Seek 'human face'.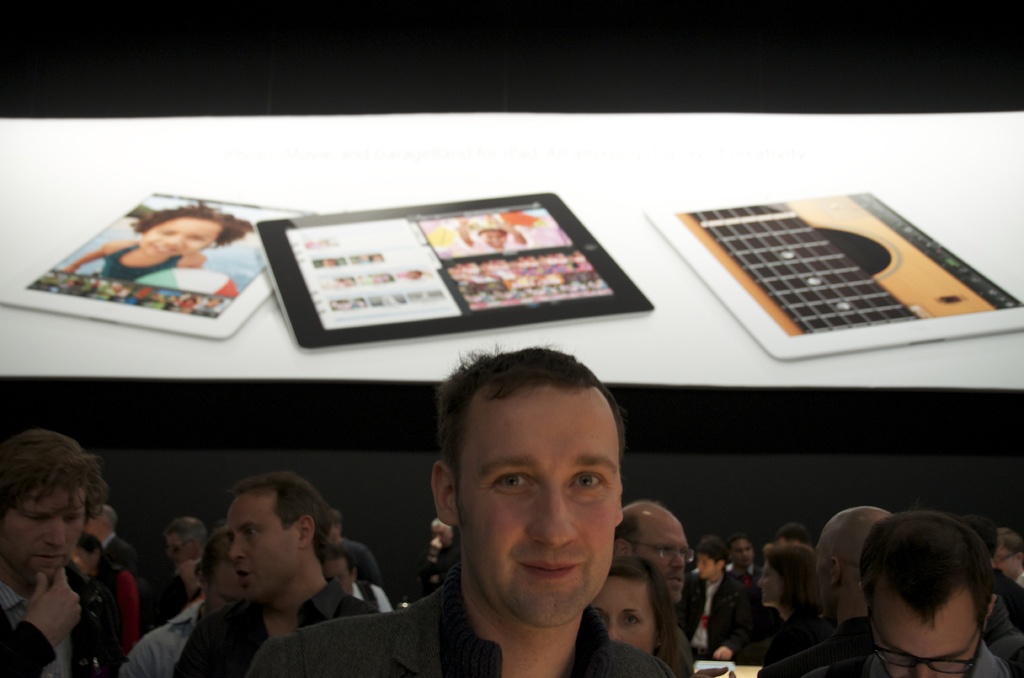
(632,517,687,601).
